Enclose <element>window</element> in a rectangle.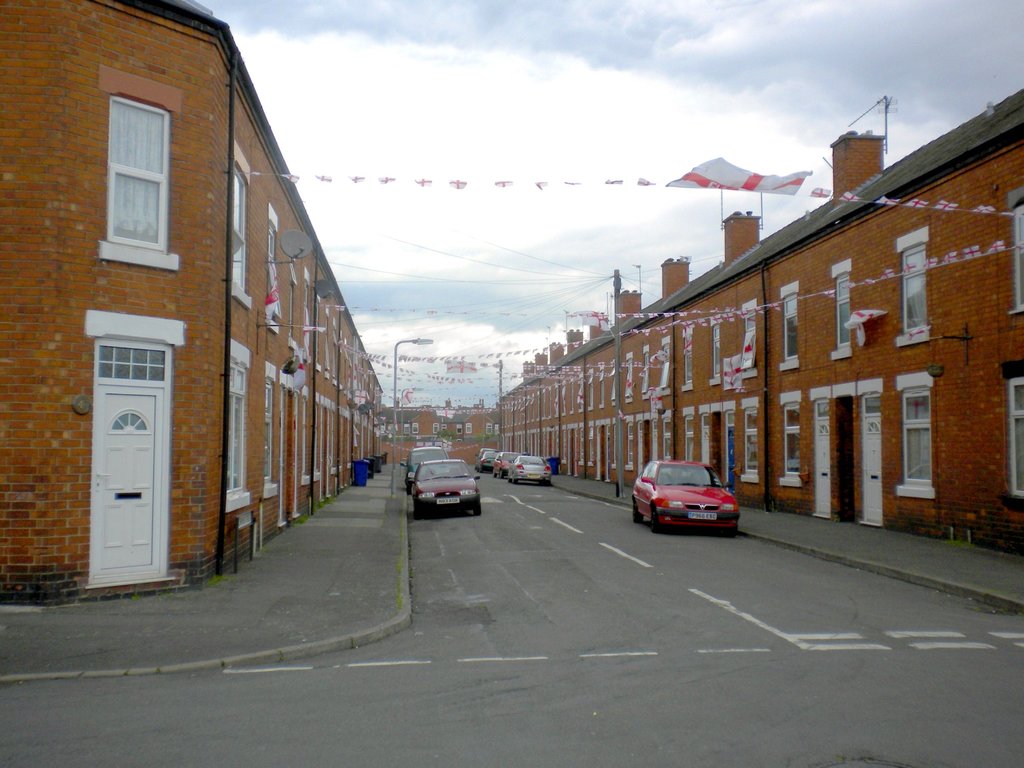
[85,68,162,255].
